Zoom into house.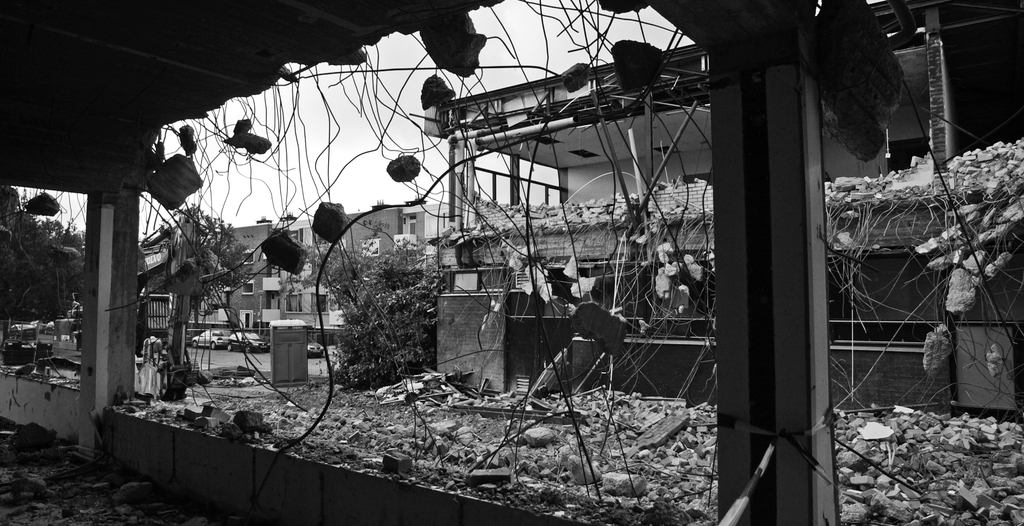
Zoom target: 262:207:399:349.
